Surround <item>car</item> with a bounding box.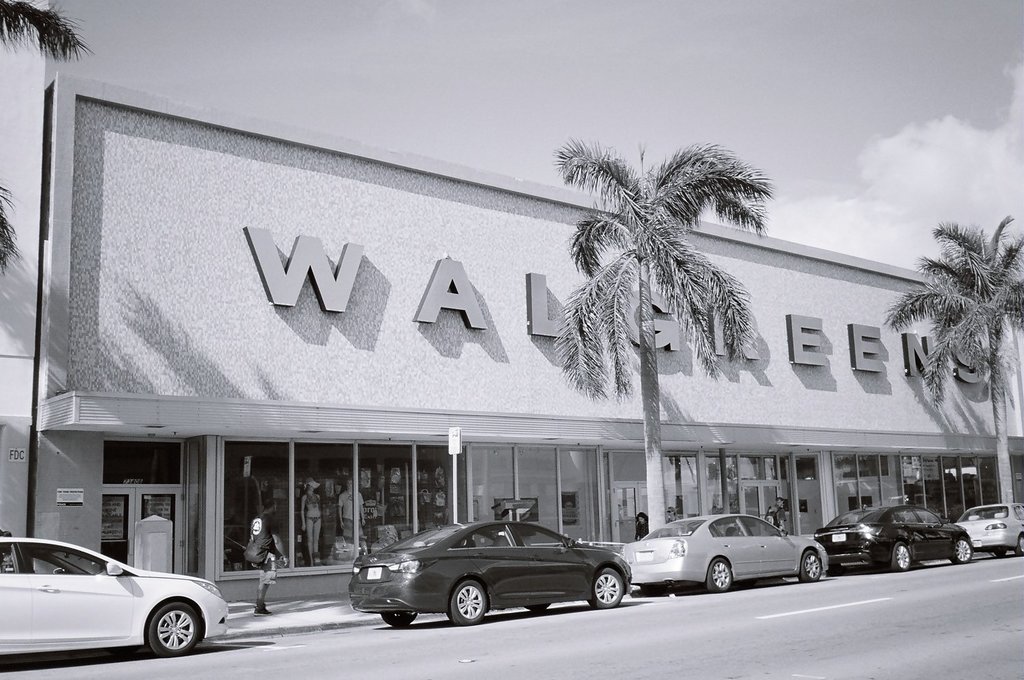
left=818, top=504, right=974, bottom=572.
